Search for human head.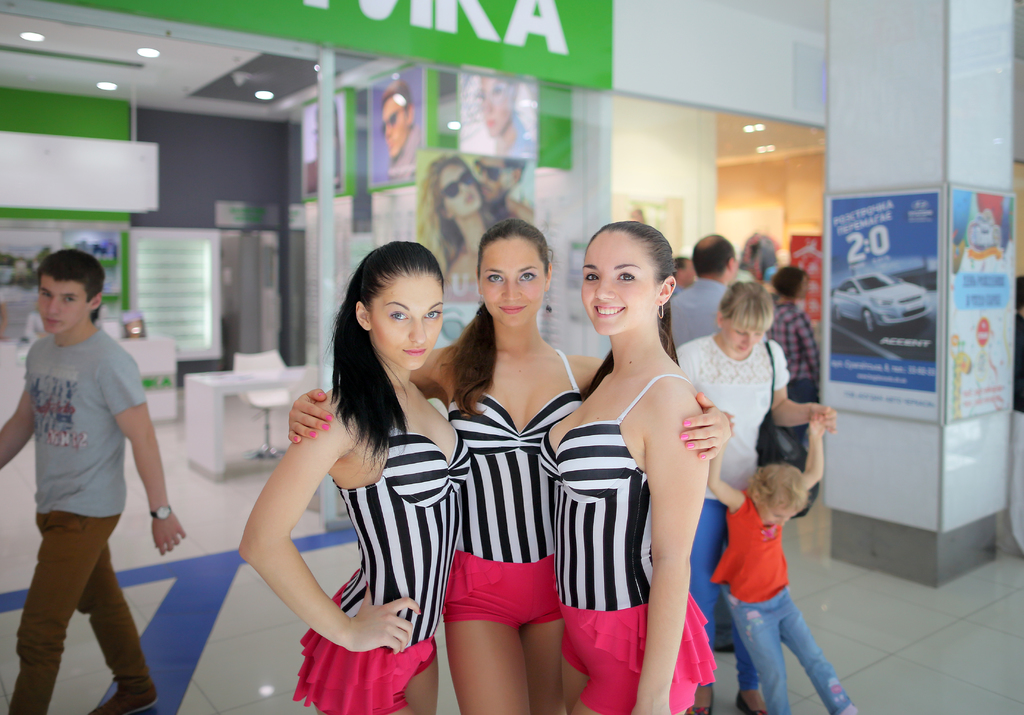
Found at [673, 253, 694, 289].
